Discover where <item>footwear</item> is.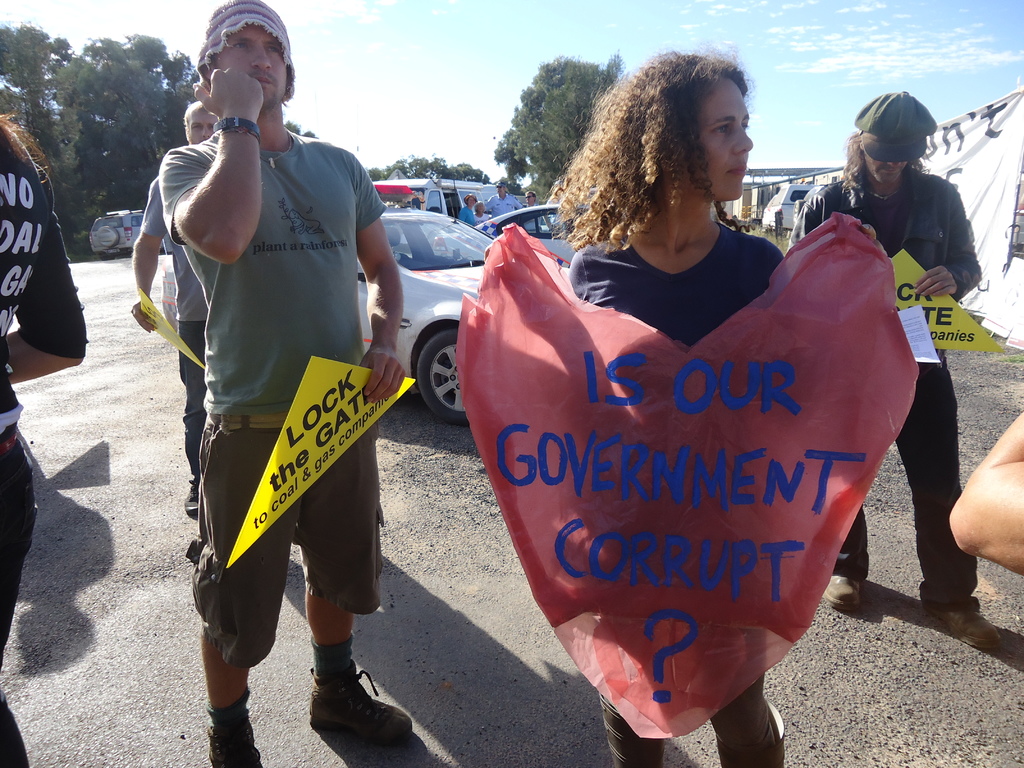
Discovered at [left=818, top=572, right=858, bottom=616].
